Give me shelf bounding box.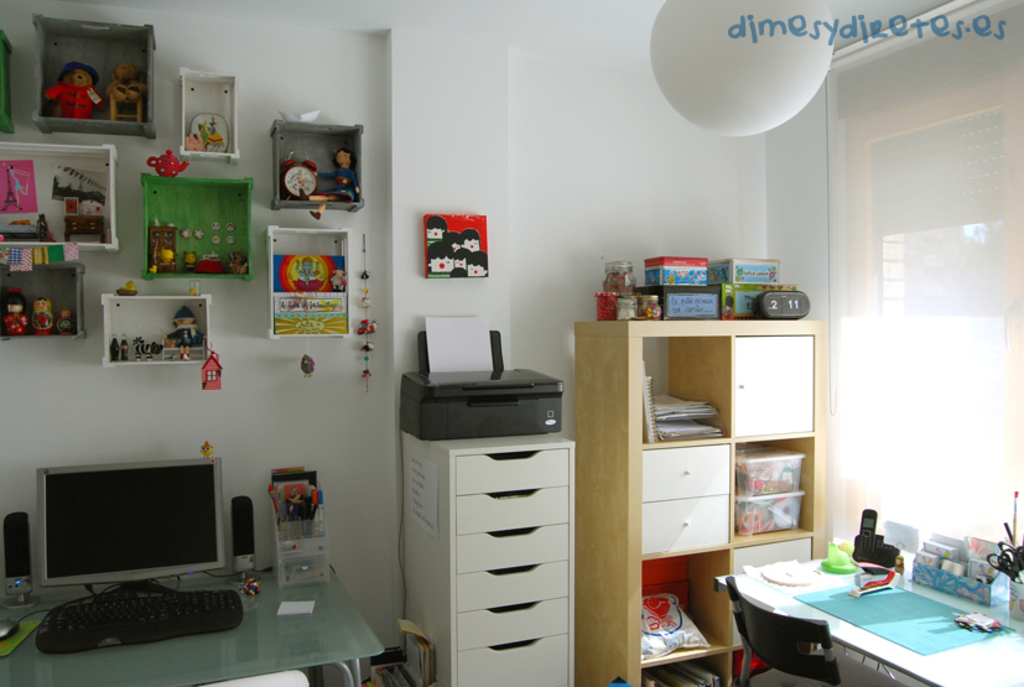
[left=177, top=72, right=241, bottom=161].
